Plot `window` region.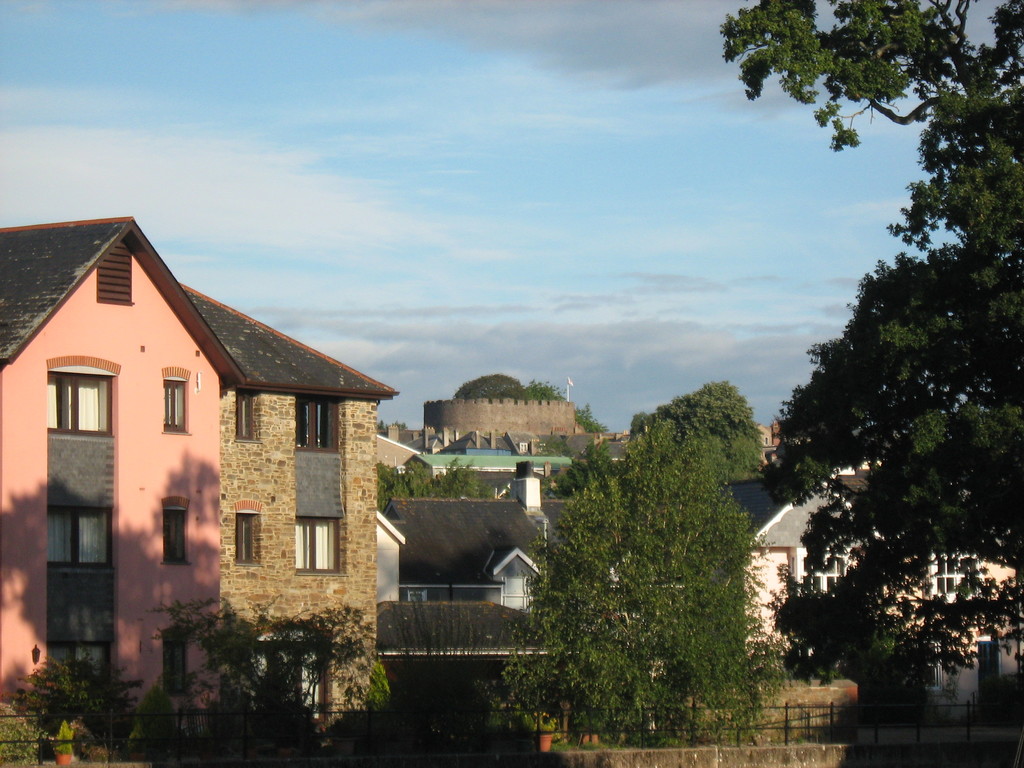
Plotted at detection(237, 388, 258, 444).
